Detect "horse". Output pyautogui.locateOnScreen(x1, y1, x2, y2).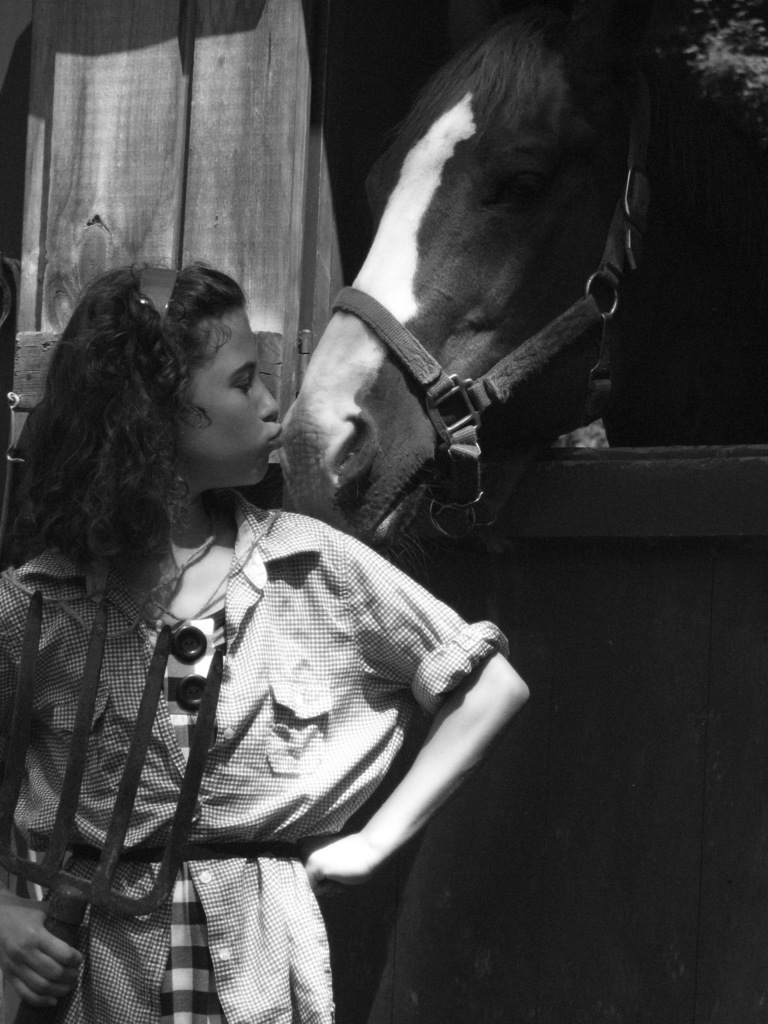
pyautogui.locateOnScreen(280, 4, 721, 547).
